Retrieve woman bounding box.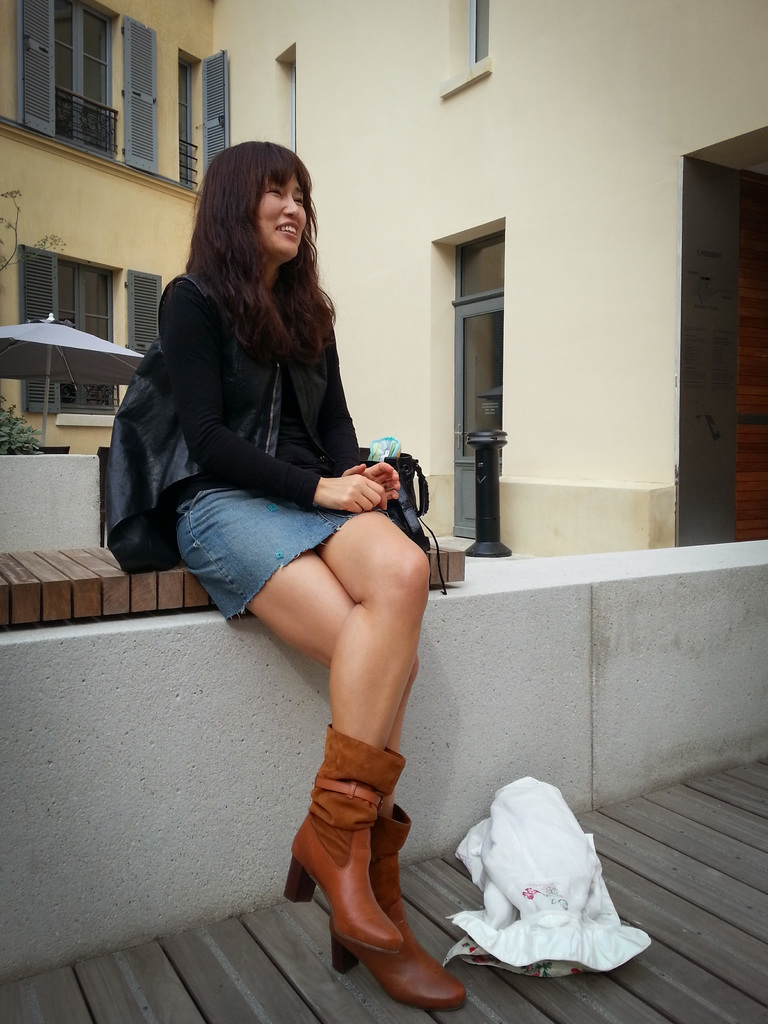
Bounding box: 127:140:460:957.
